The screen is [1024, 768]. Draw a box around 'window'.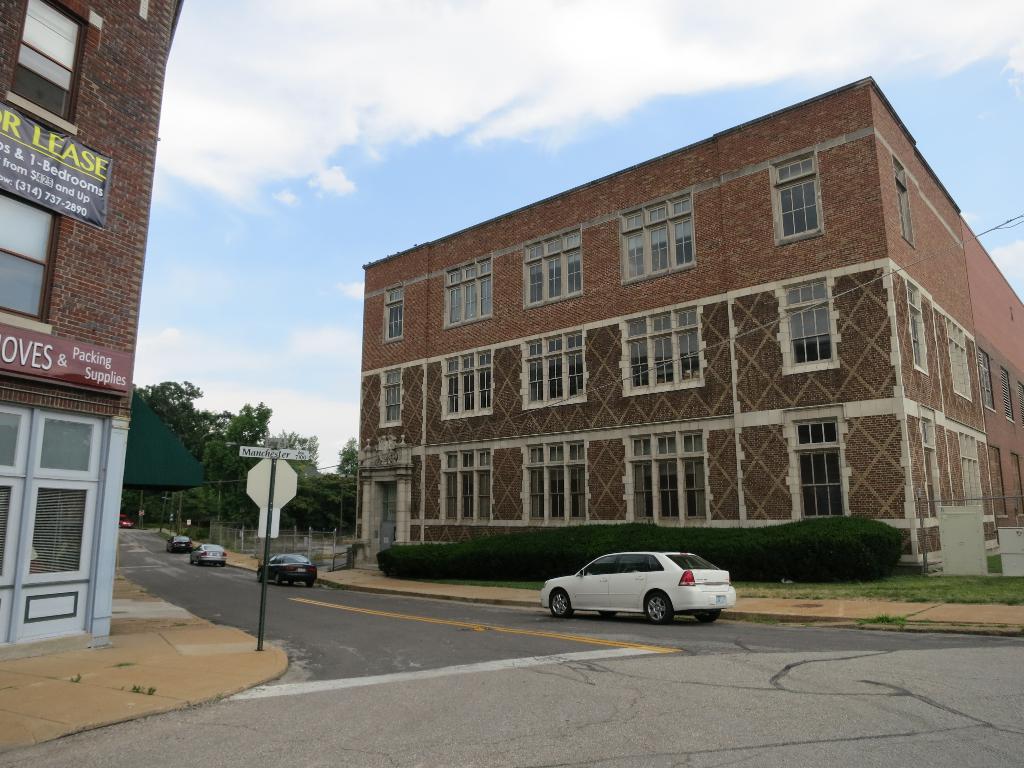
l=445, t=250, r=492, b=328.
